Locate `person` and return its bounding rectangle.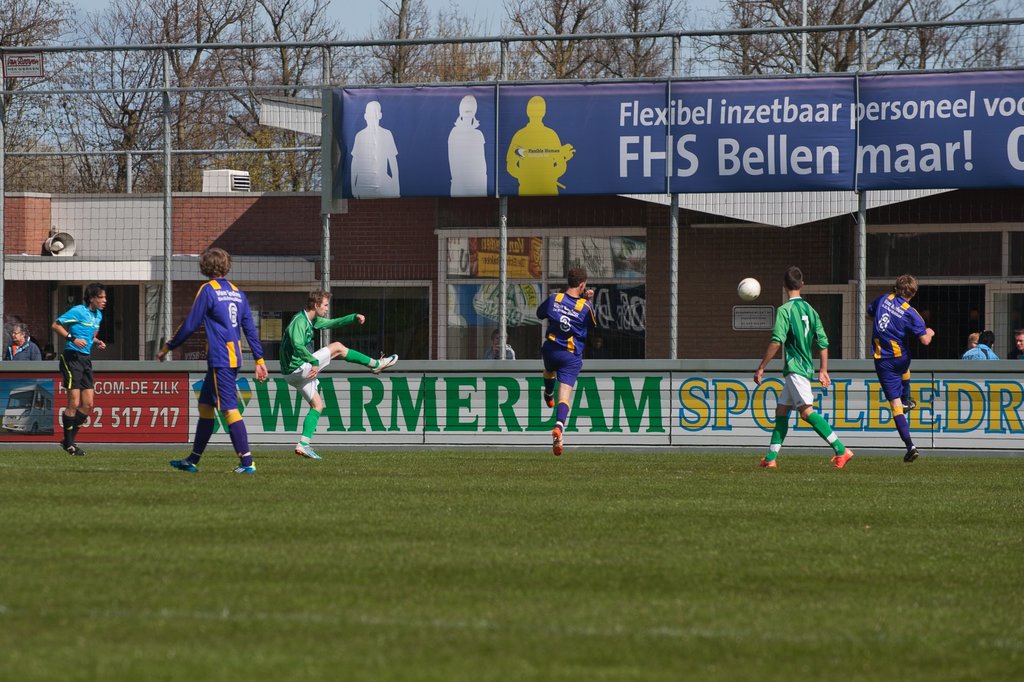
<box>46,282,111,455</box>.
